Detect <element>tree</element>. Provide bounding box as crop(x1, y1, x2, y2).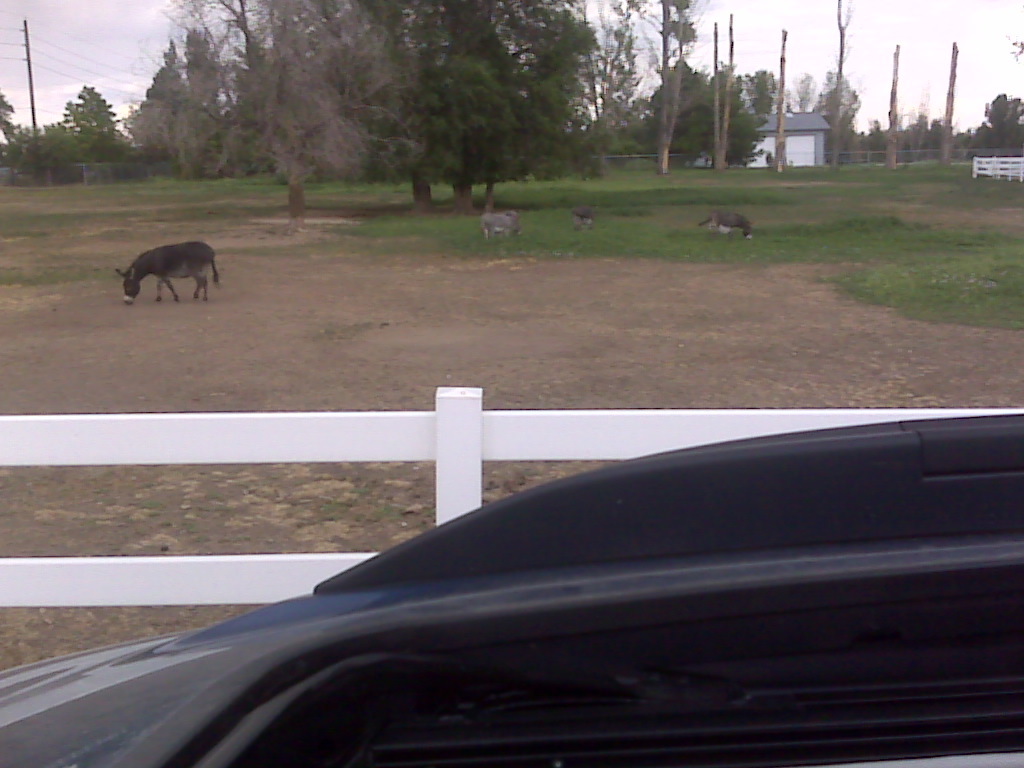
crop(849, 76, 1023, 161).
